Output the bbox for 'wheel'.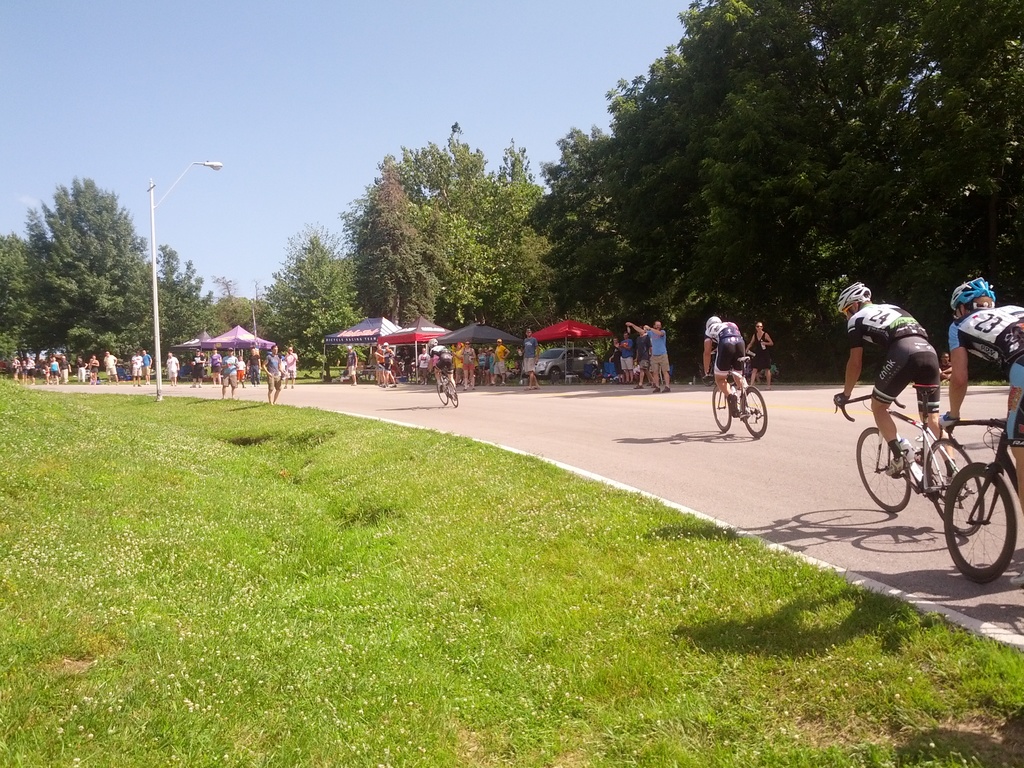
x1=948 y1=467 x2=1009 y2=582.
